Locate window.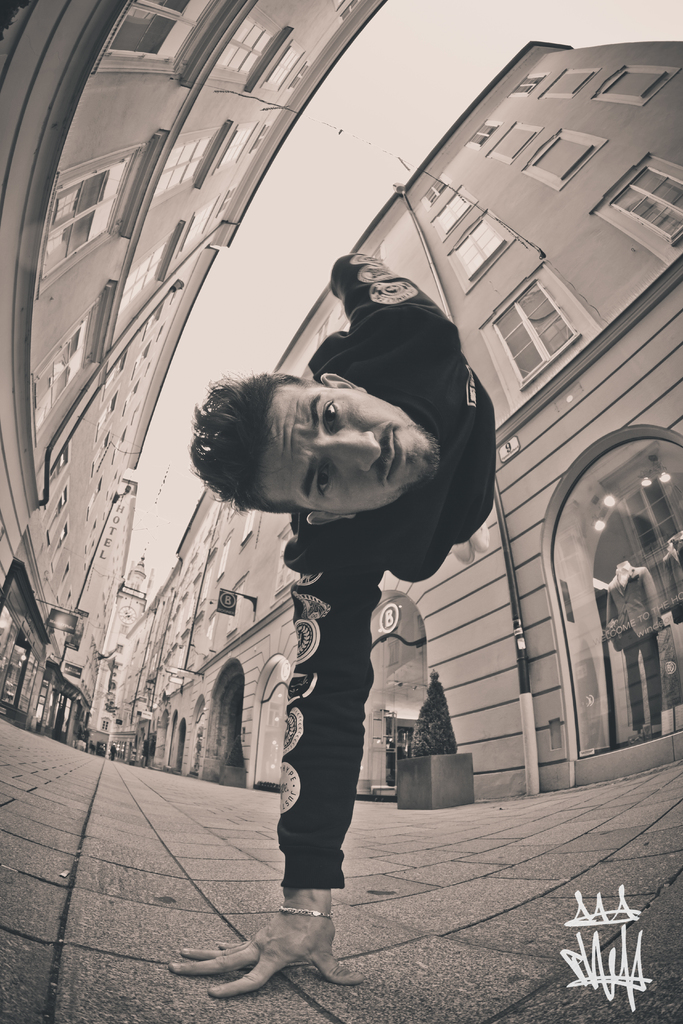
Bounding box: locate(509, 72, 544, 95).
